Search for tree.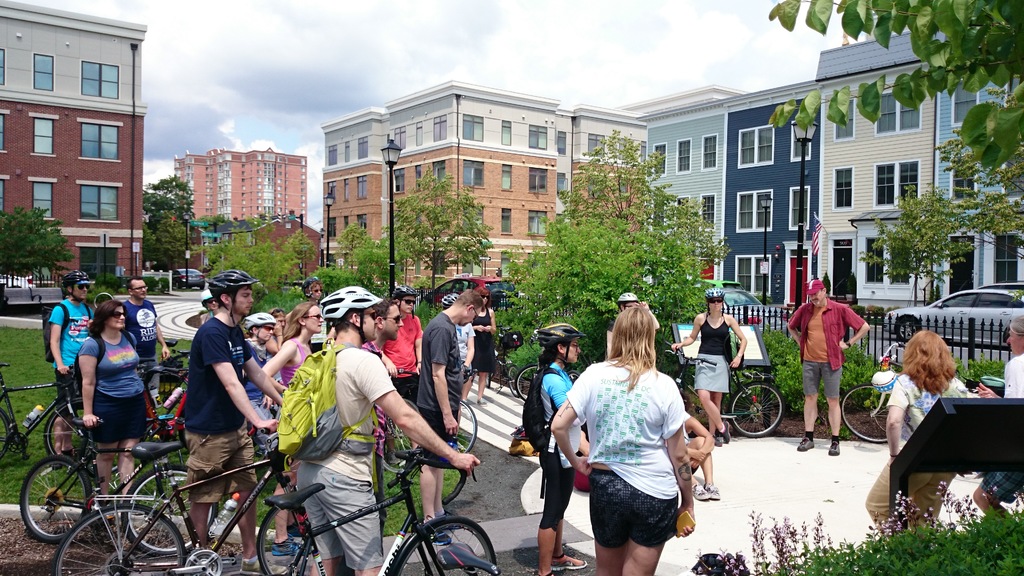
Found at left=935, top=84, right=1023, bottom=262.
